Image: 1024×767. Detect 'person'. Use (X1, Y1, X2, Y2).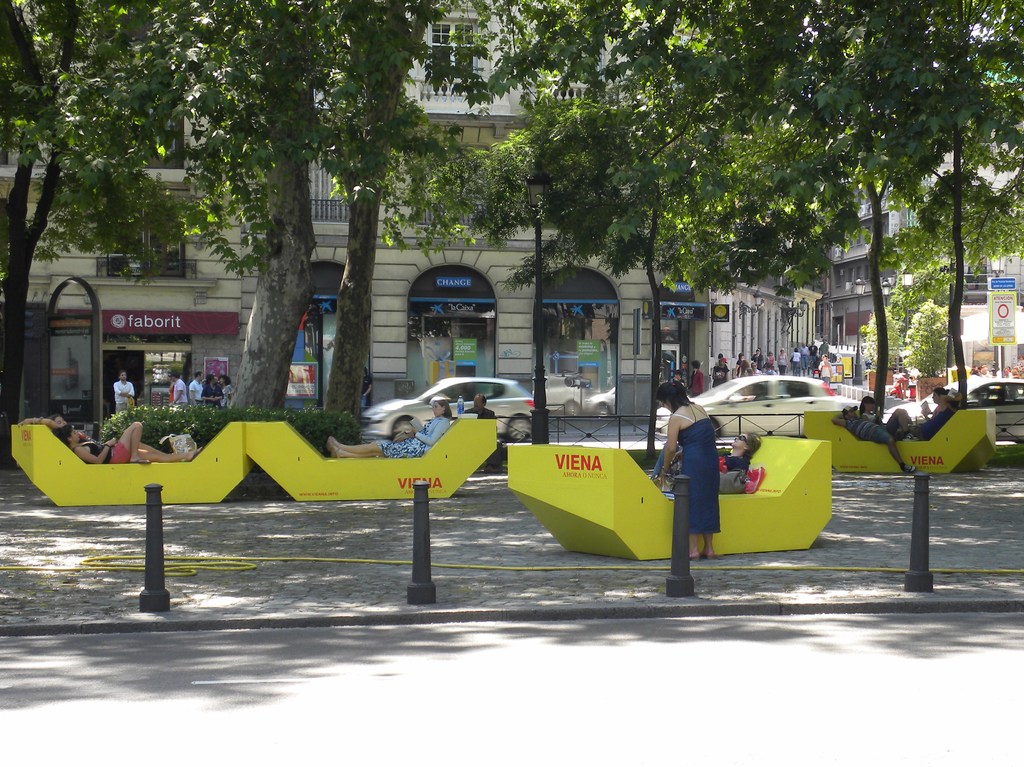
(463, 385, 499, 418).
